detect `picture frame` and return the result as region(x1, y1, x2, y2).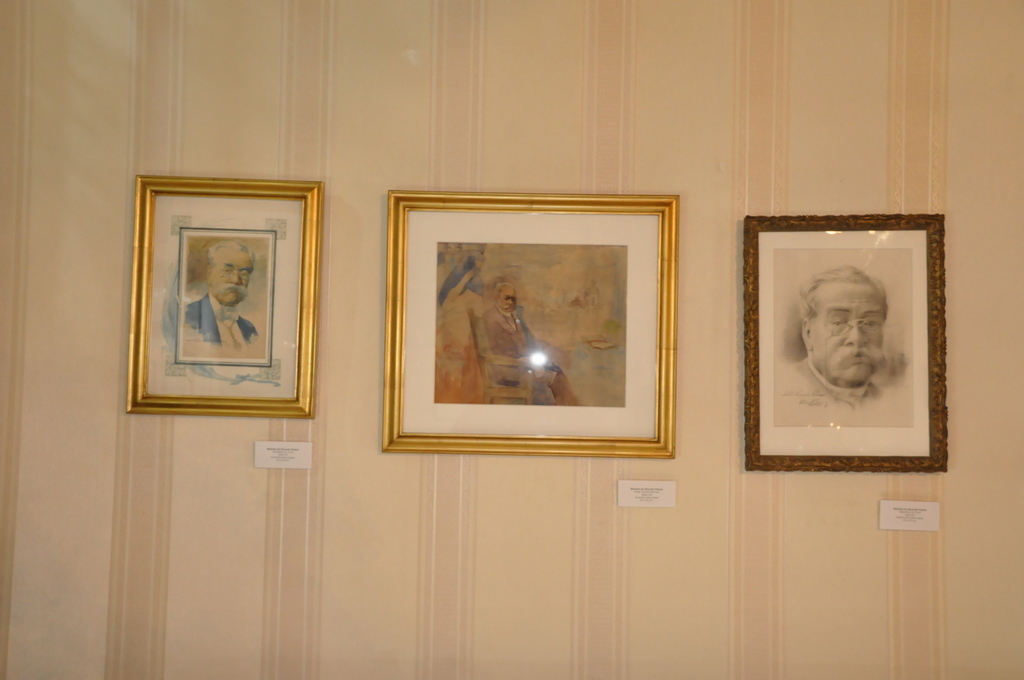
region(744, 212, 946, 470).
